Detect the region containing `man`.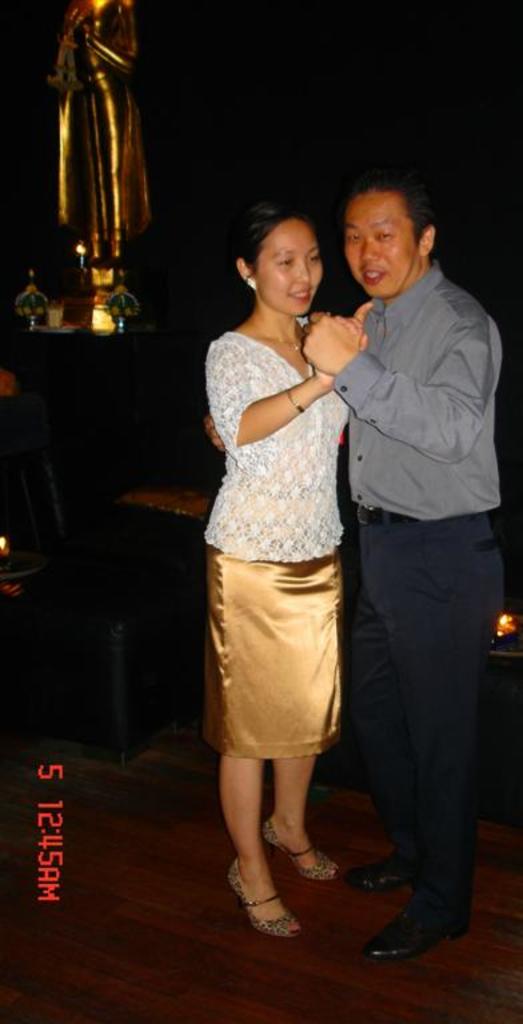
(298, 160, 504, 935).
